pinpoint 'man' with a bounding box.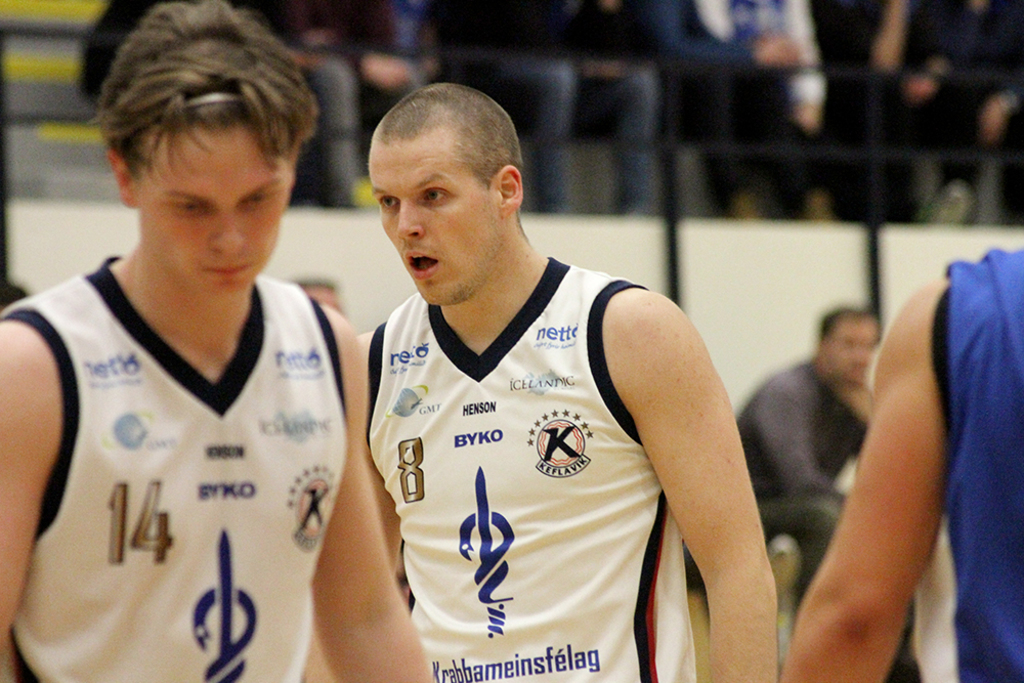
box(0, 0, 431, 682).
